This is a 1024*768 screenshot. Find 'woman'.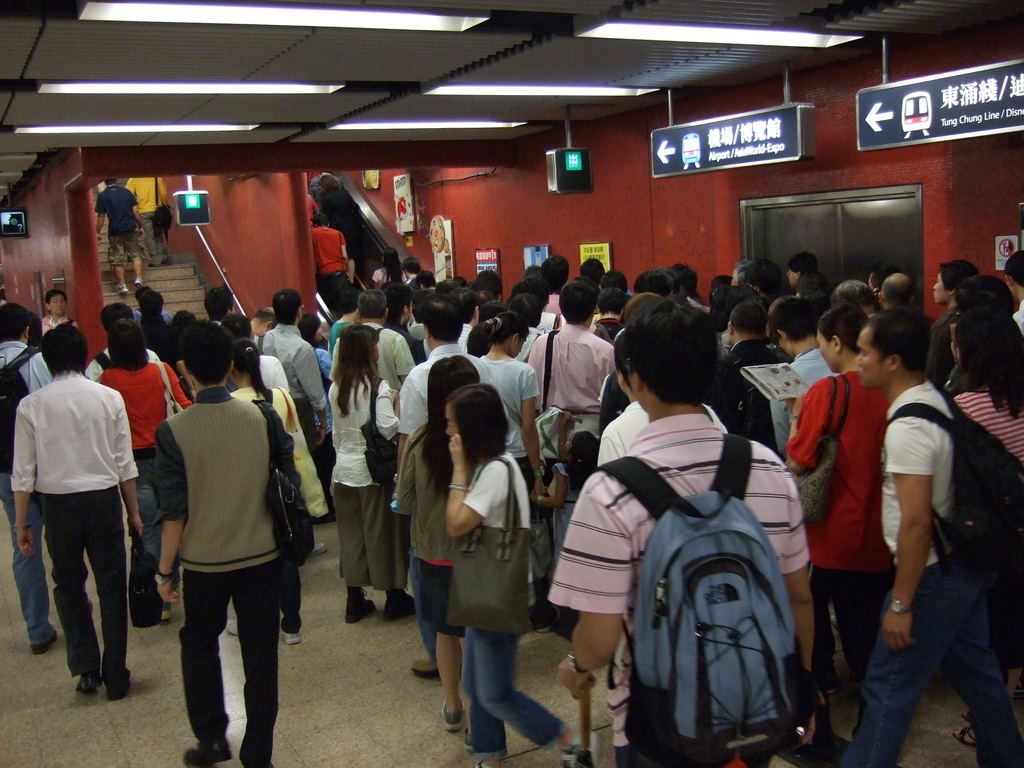
Bounding box: detection(392, 360, 488, 733).
